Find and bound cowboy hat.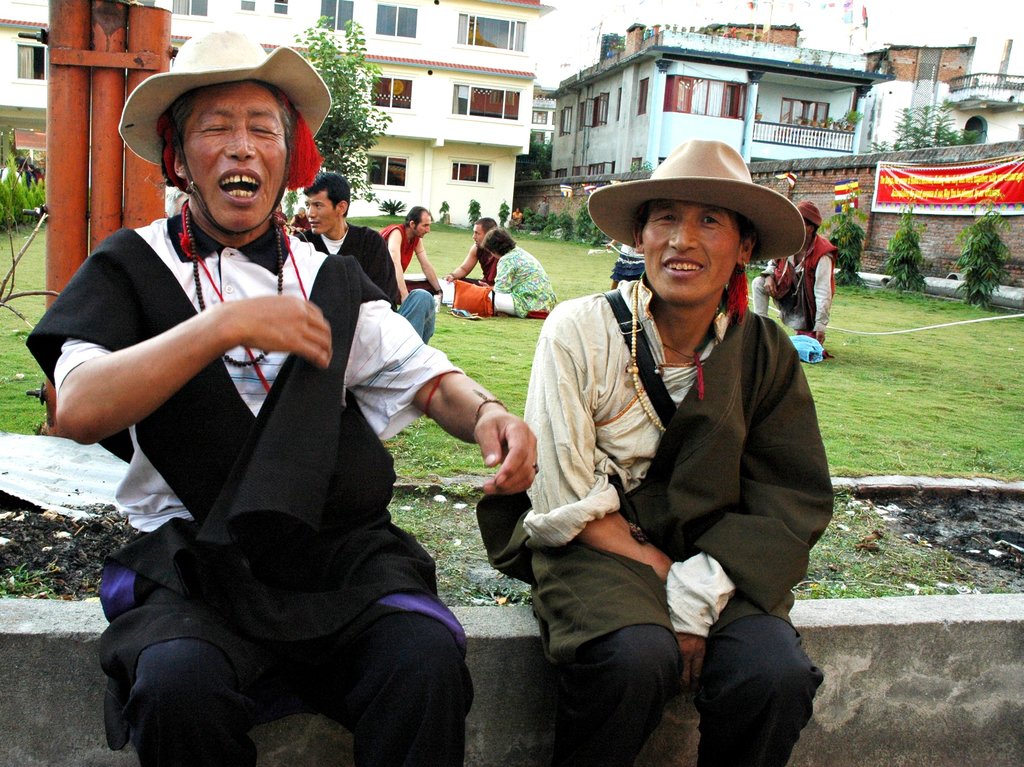
Bound: [left=116, top=27, right=331, bottom=165].
